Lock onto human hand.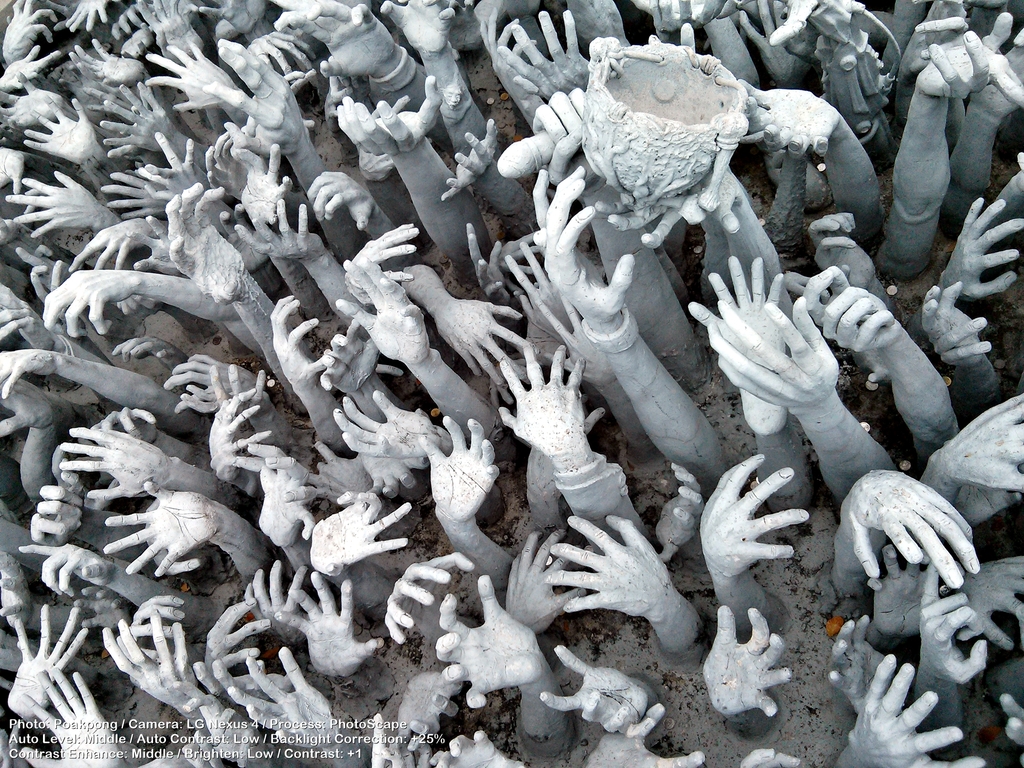
Locked: {"x1": 427, "y1": 729, "x2": 529, "y2": 767}.
